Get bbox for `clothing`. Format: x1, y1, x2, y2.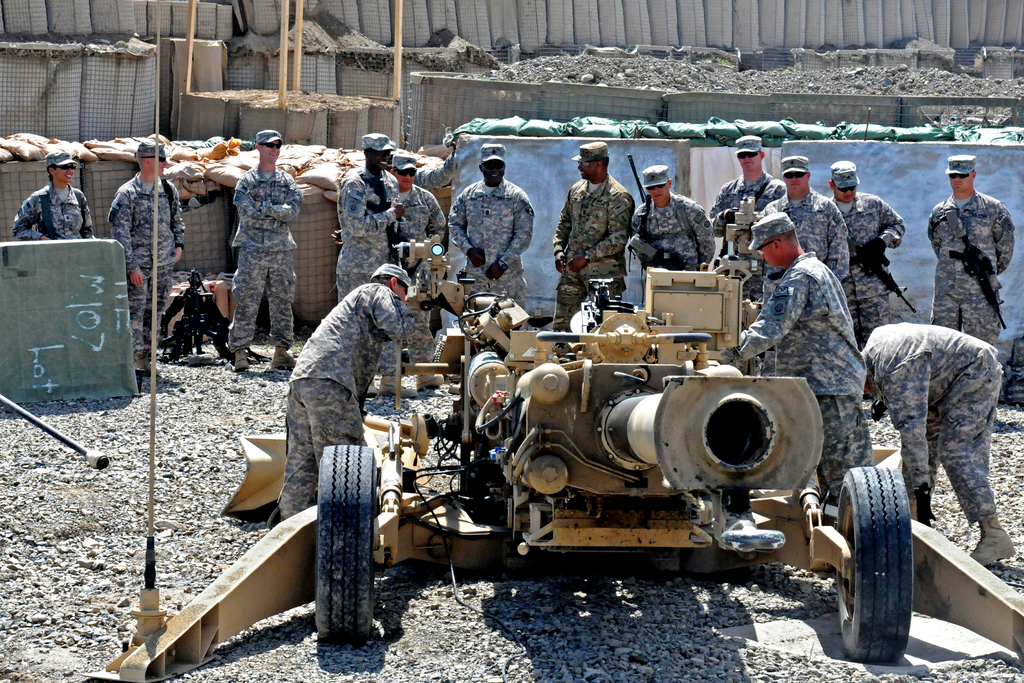
732, 255, 873, 504.
